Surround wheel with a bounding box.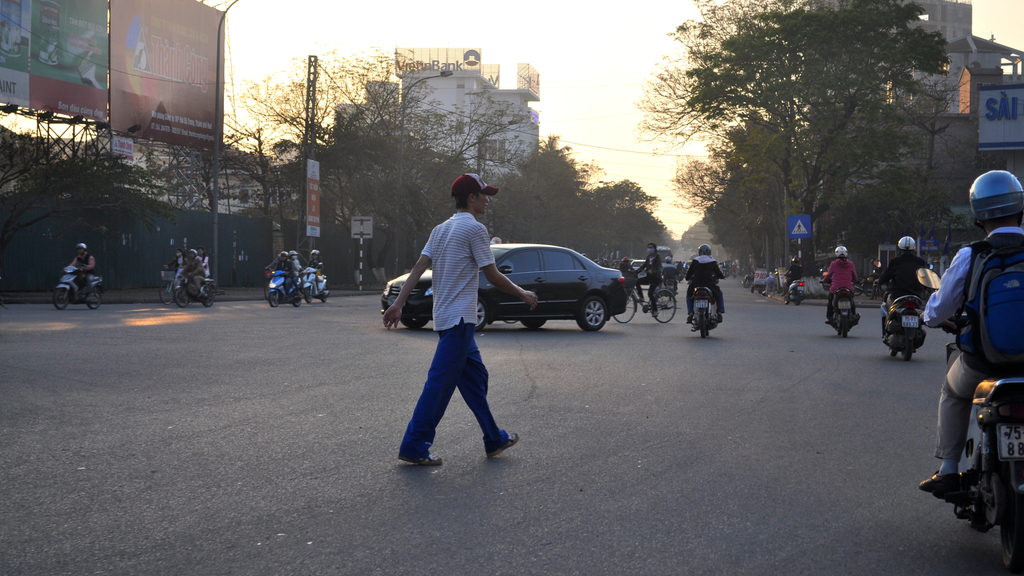
bbox=(292, 300, 301, 306).
